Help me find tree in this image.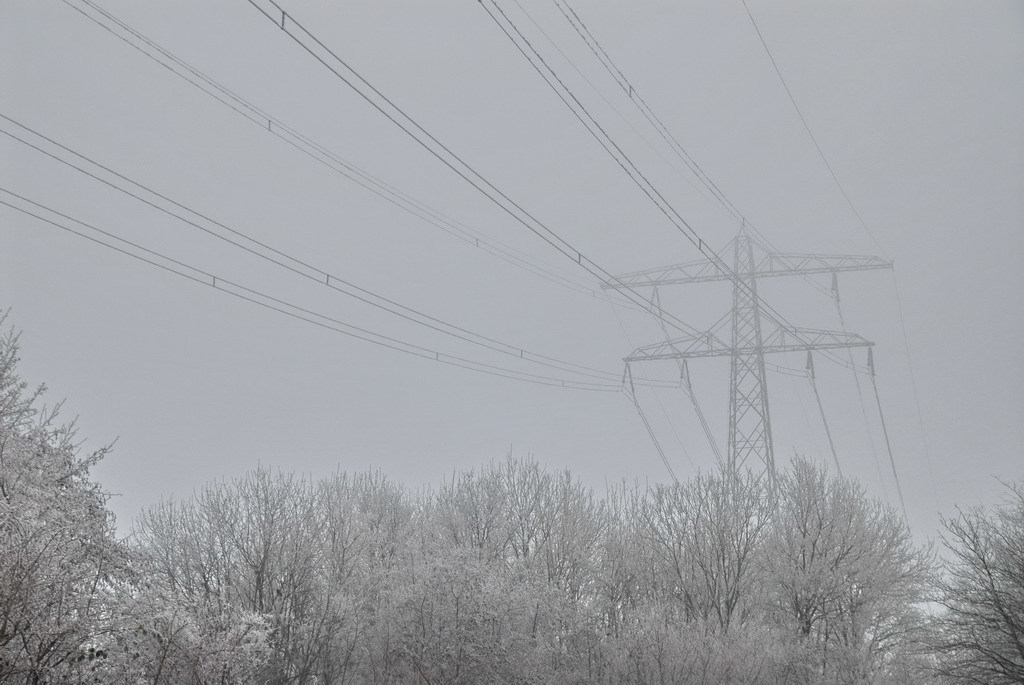
Found it: detection(631, 457, 792, 684).
